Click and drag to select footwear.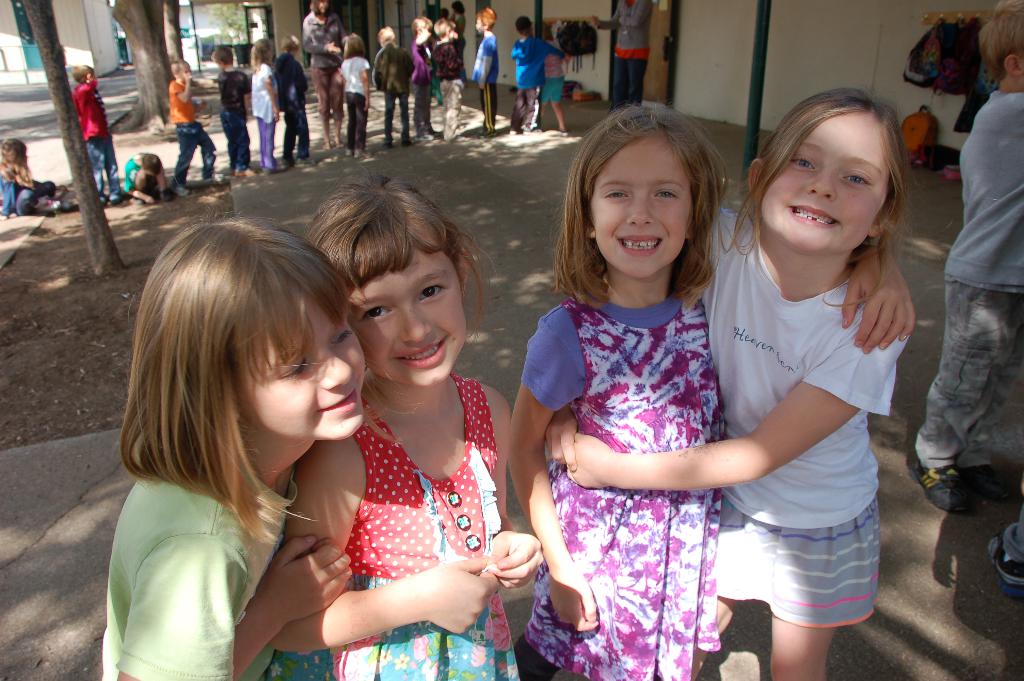
Selection: {"x1": 987, "y1": 539, "x2": 1023, "y2": 596}.
